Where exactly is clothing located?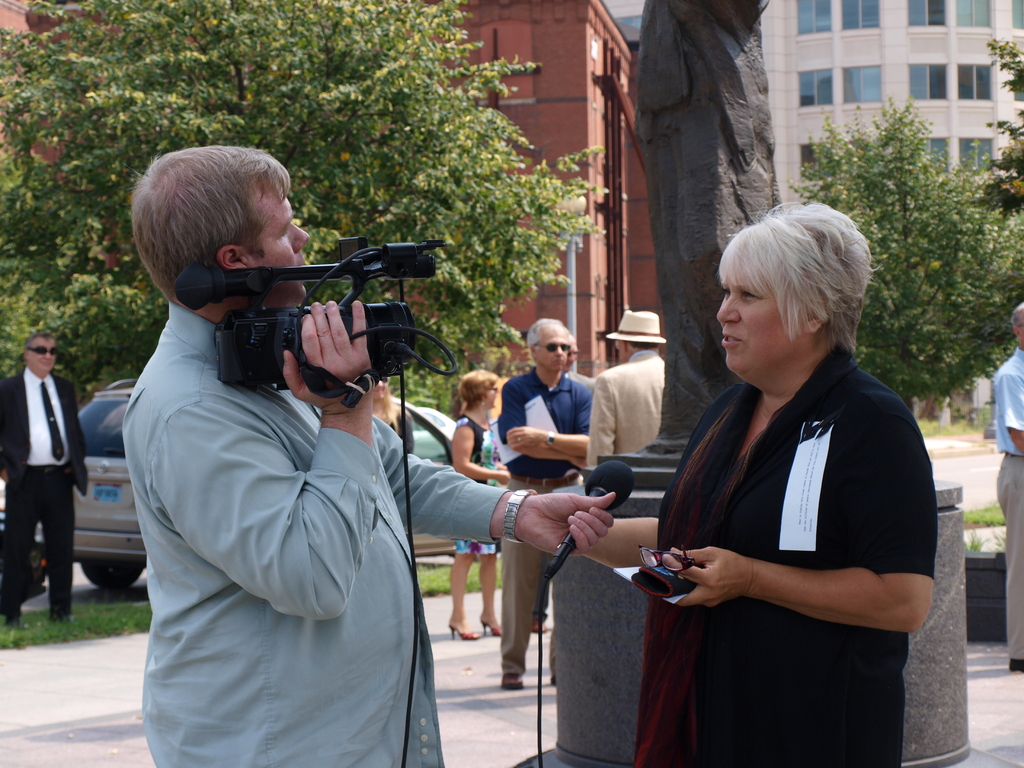
Its bounding box is <region>592, 349, 666, 463</region>.
